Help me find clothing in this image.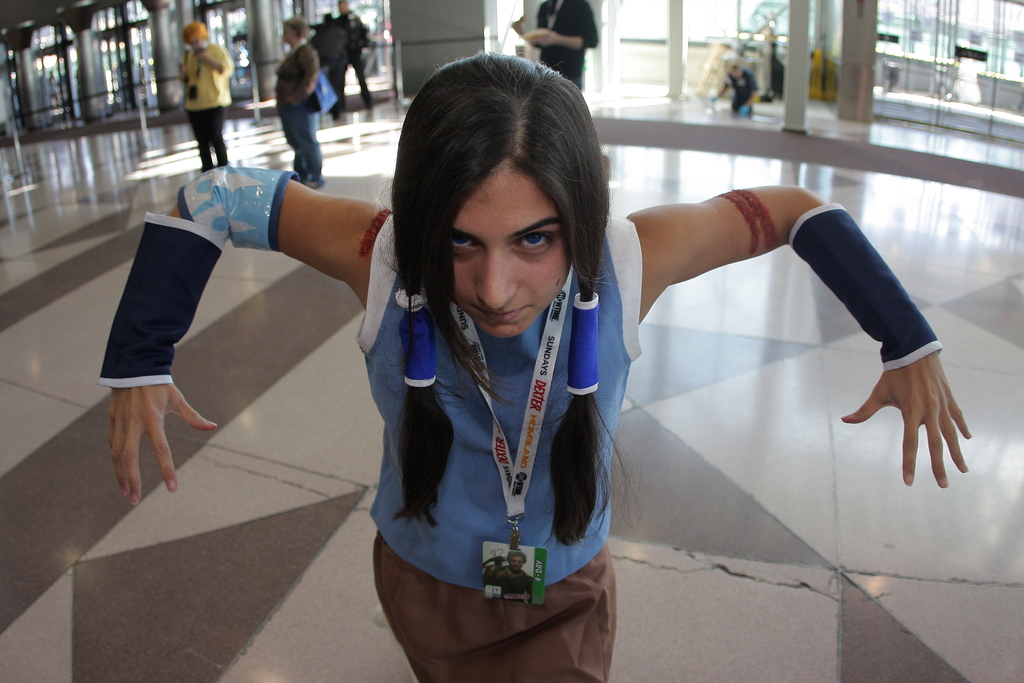
Found it: (x1=338, y1=235, x2=637, y2=642).
